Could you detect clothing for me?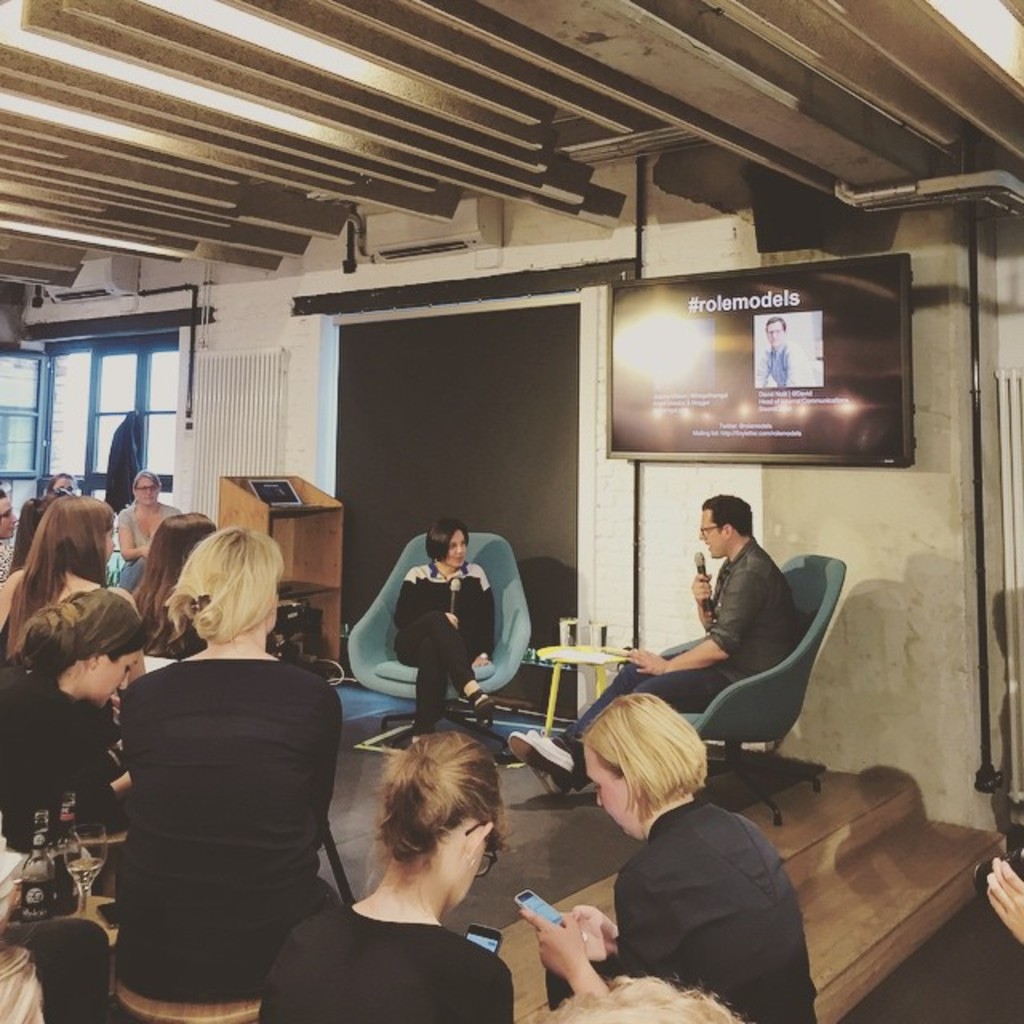
Detection result: l=114, t=499, r=184, b=592.
